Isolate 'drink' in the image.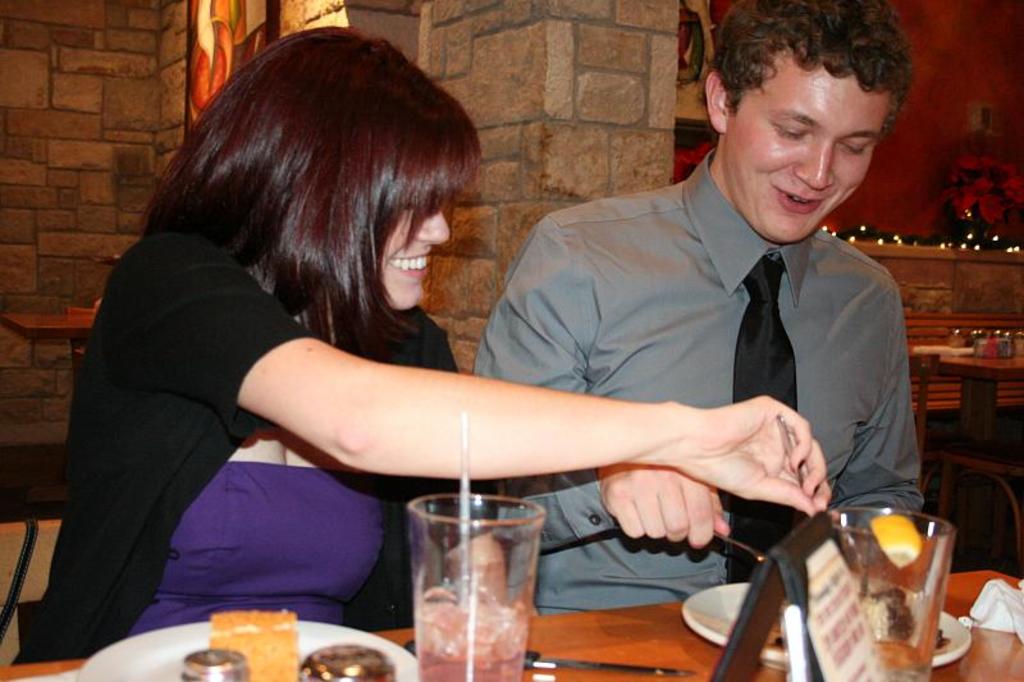
Isolated region: bbox=[832, 503, 969, 669].
